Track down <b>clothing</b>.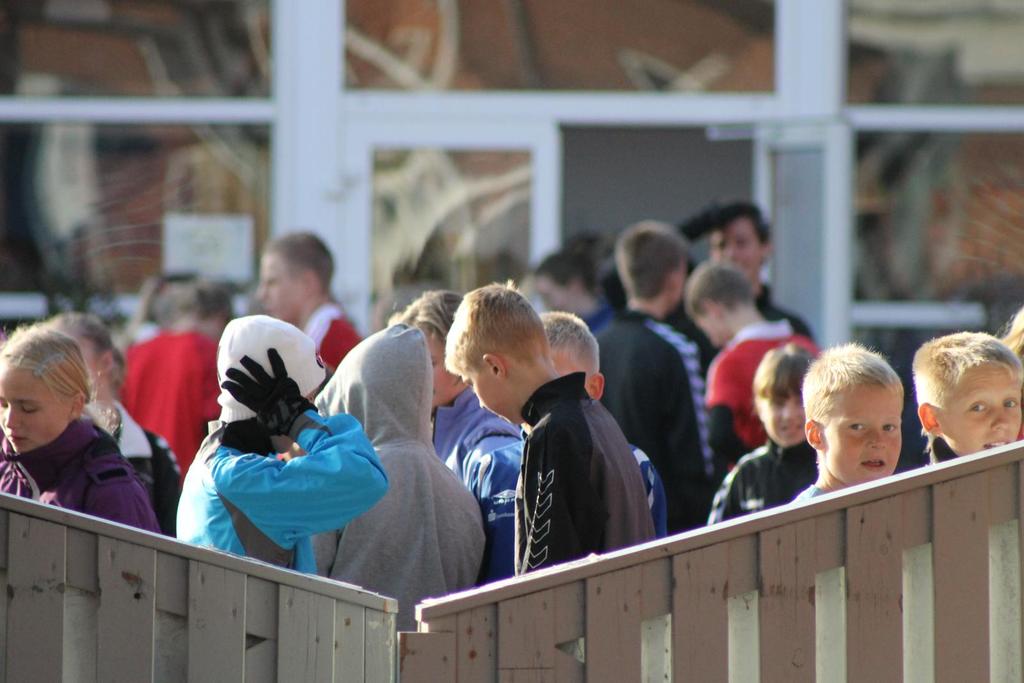
Tracked to BBox(707, 442, 824, 534).
